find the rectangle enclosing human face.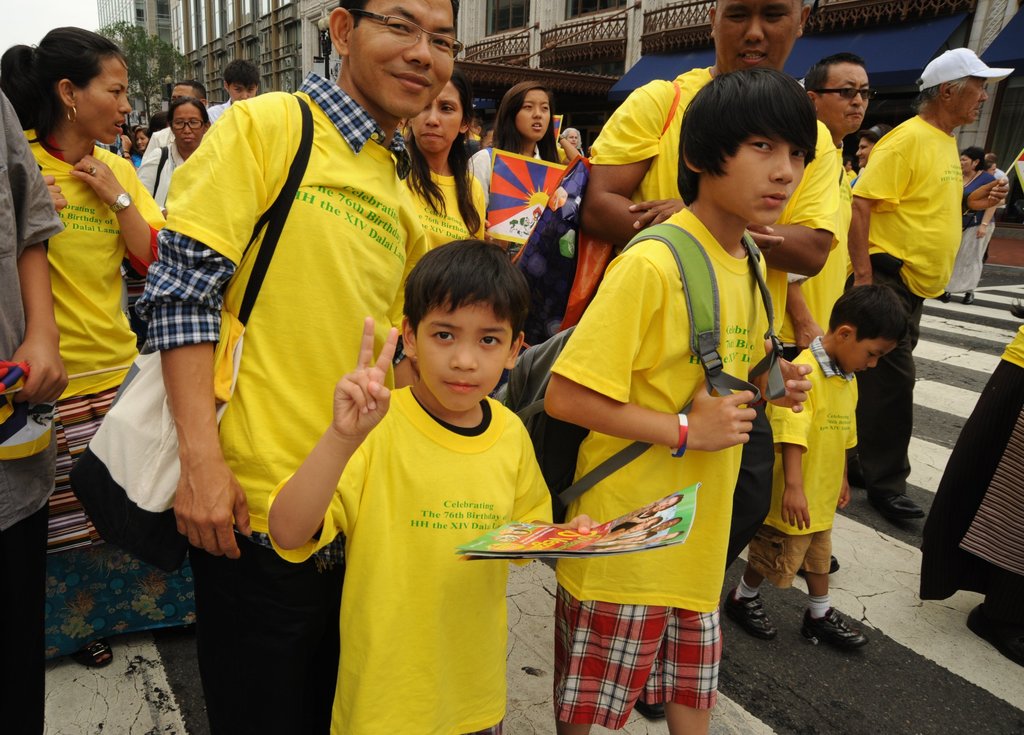
566, 129, 579, 148.
